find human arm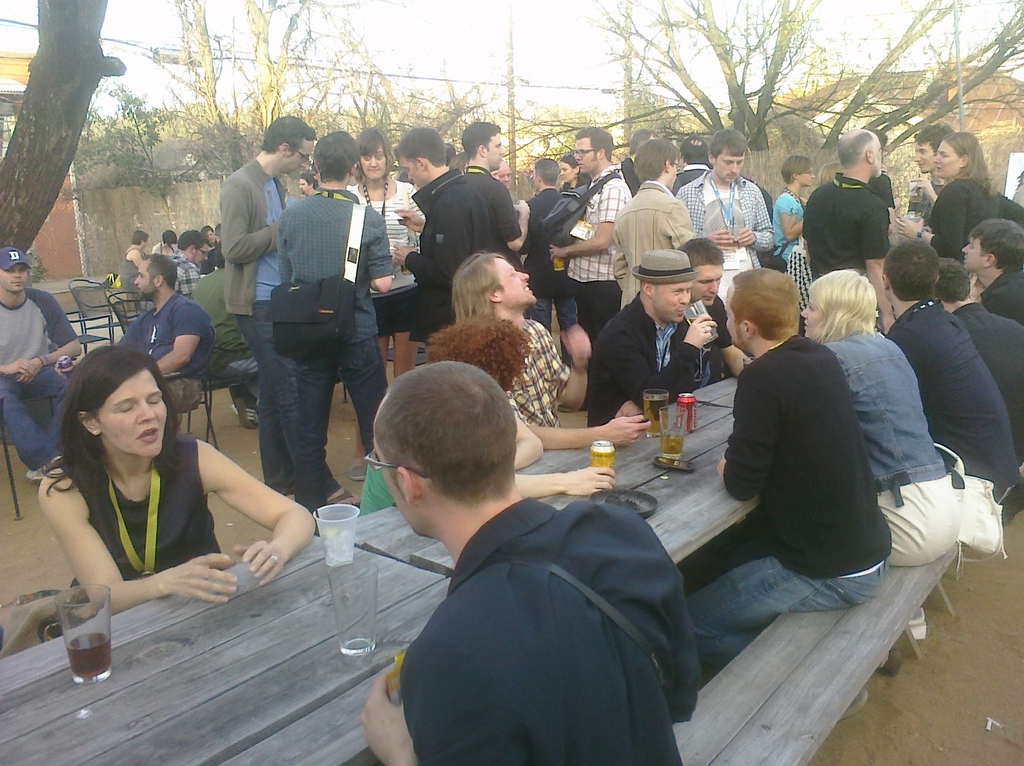
pyautogui.locateOnScreen(513, 389, 655, 451)
